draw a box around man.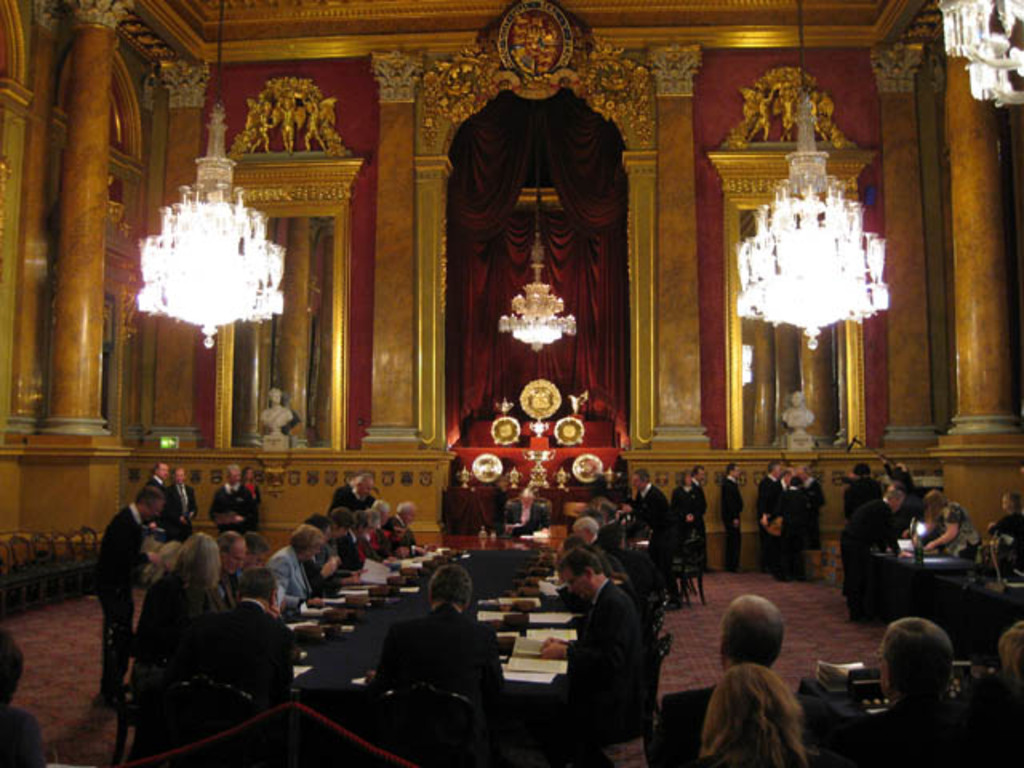
[x1=157, y1=462, x2=195, y2=538].
